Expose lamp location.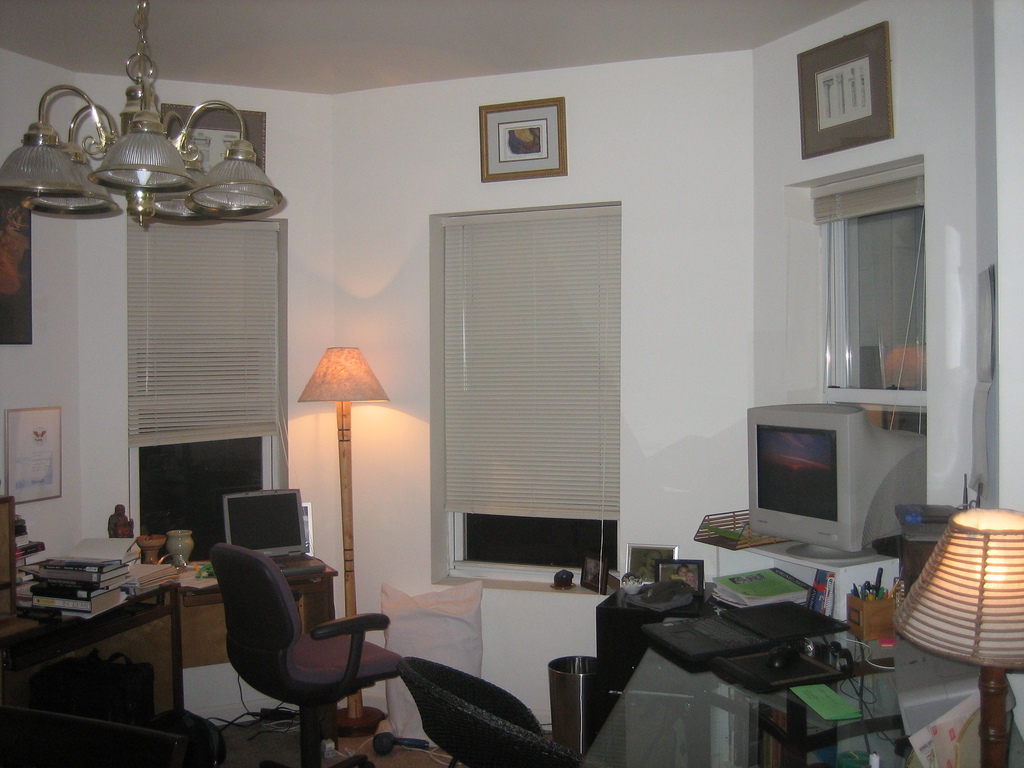
Exposed at x1=175, y1=141, x2=290, y2=225.
